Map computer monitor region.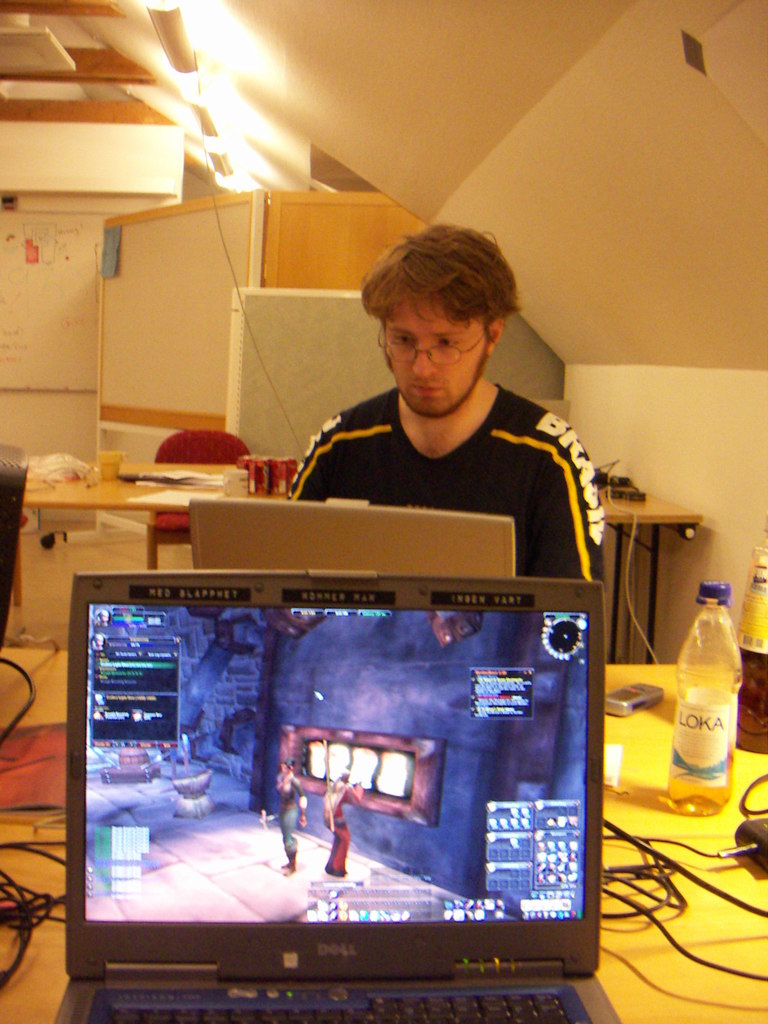
Mapped to [182,500,511,582].
